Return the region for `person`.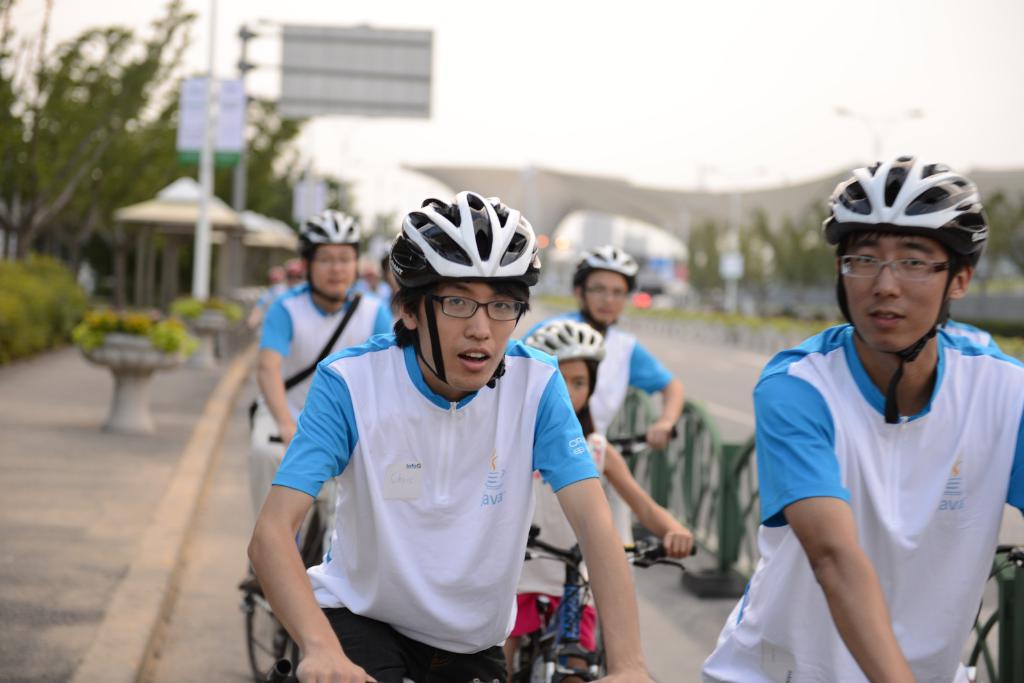
select_region(752, 145, 1023, 682).
